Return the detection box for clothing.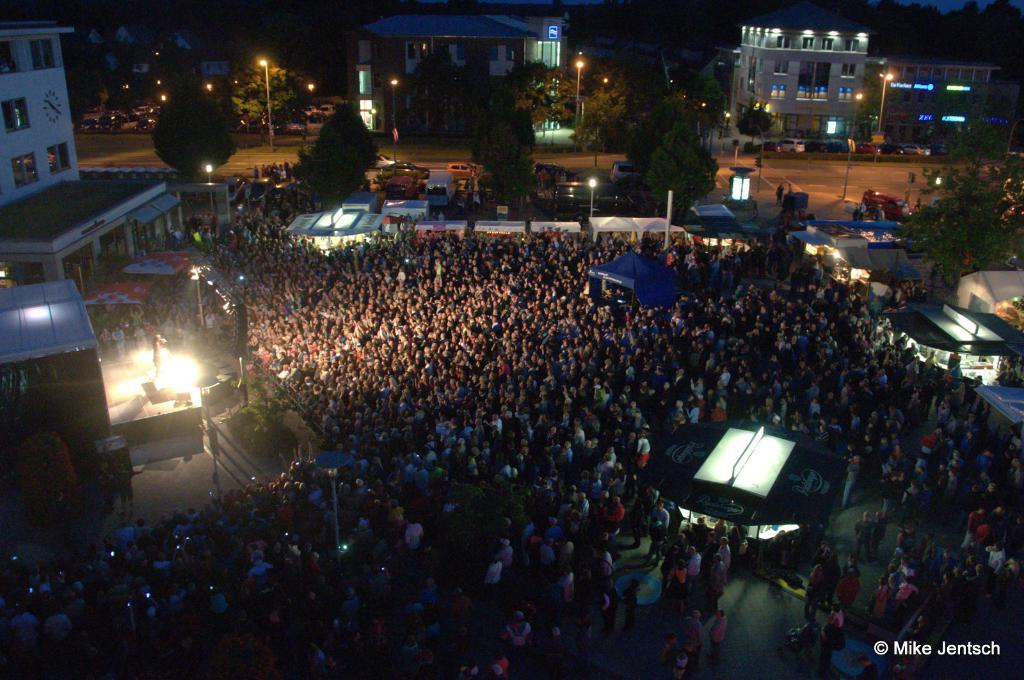
(835,576,858,608).
